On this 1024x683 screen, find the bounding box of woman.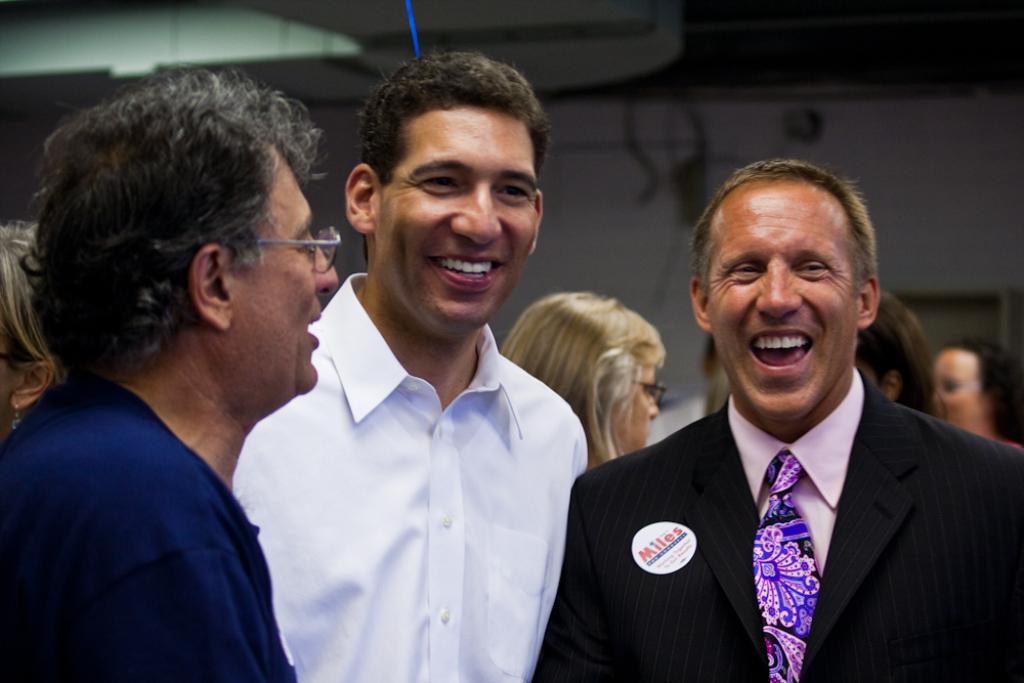
Bounding box: x1=499 y1=293 x2=666 y2=470.
